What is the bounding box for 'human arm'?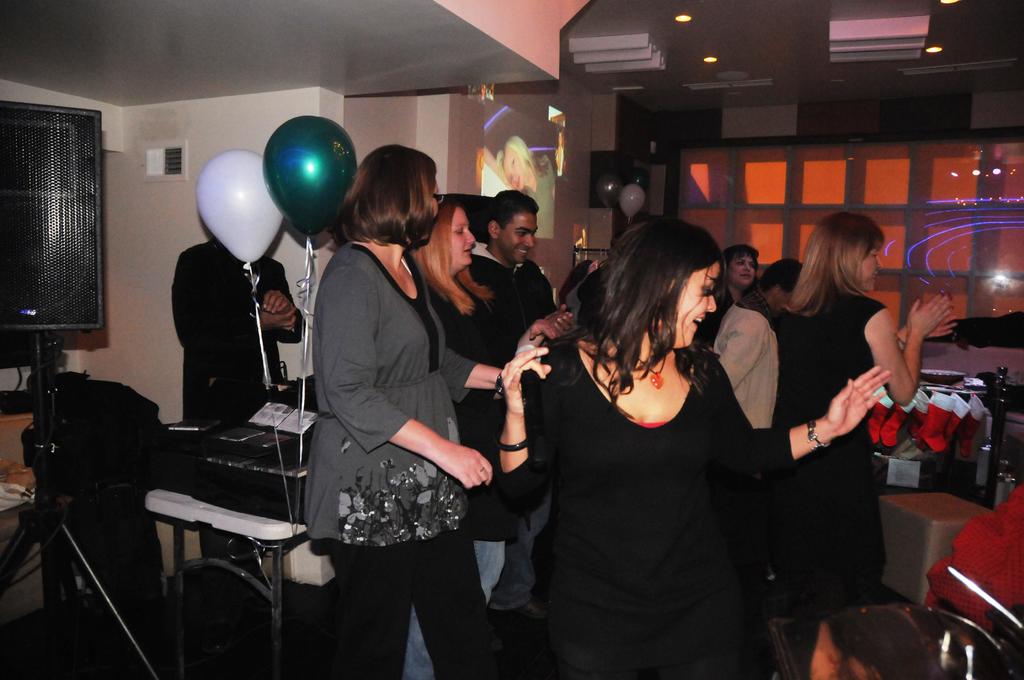
box=[324, 264, 493, 487].
